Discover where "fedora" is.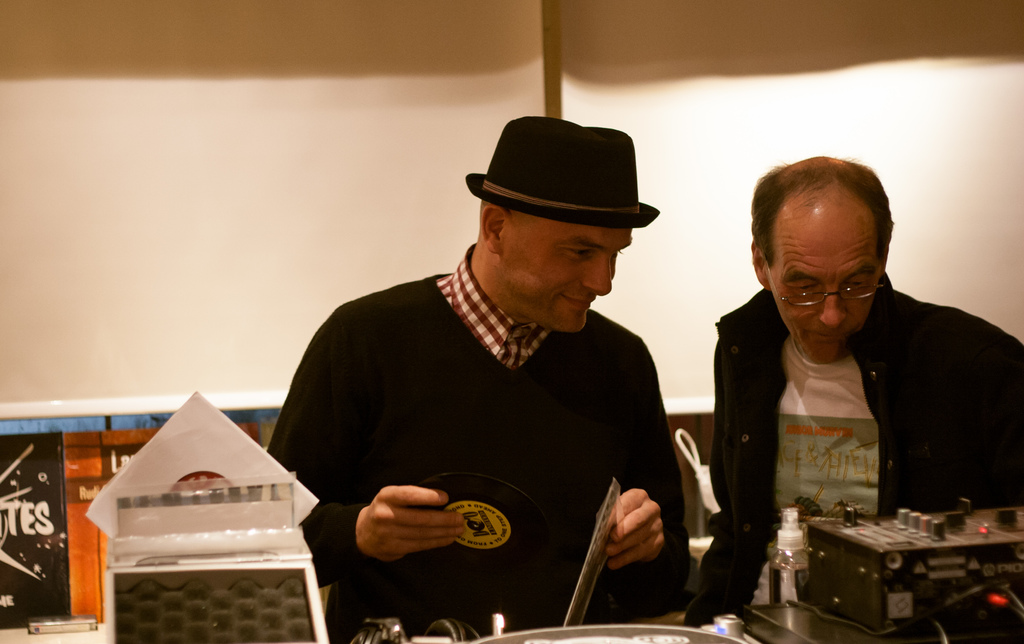
Discovered at 468:113:656:227.
